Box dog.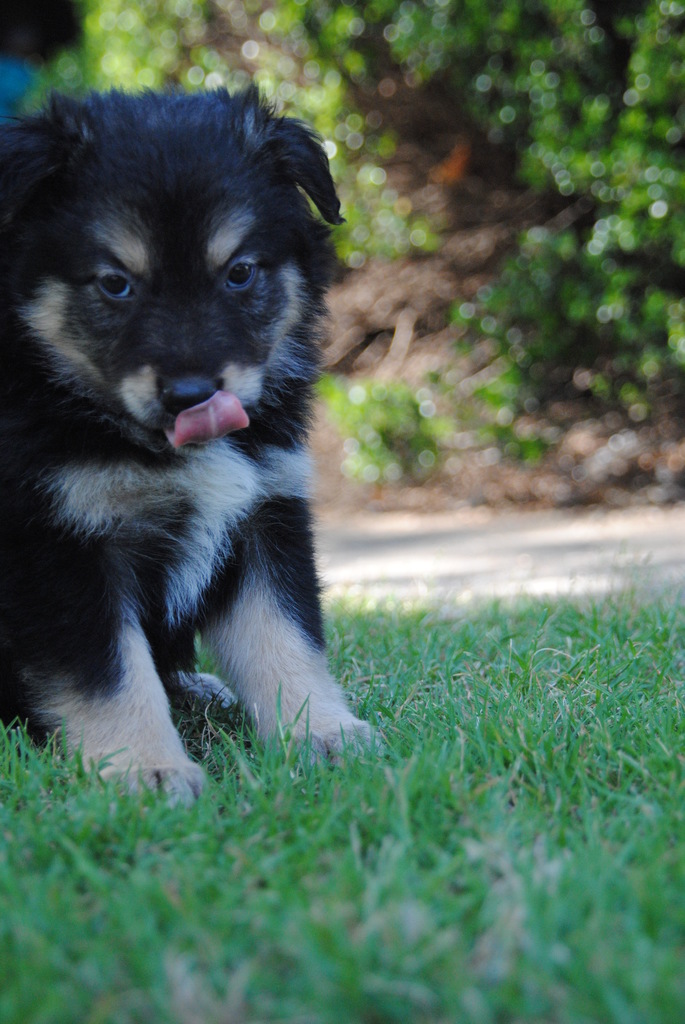
pyautogui.locateOnScreen(0, 79, 377, 829).
